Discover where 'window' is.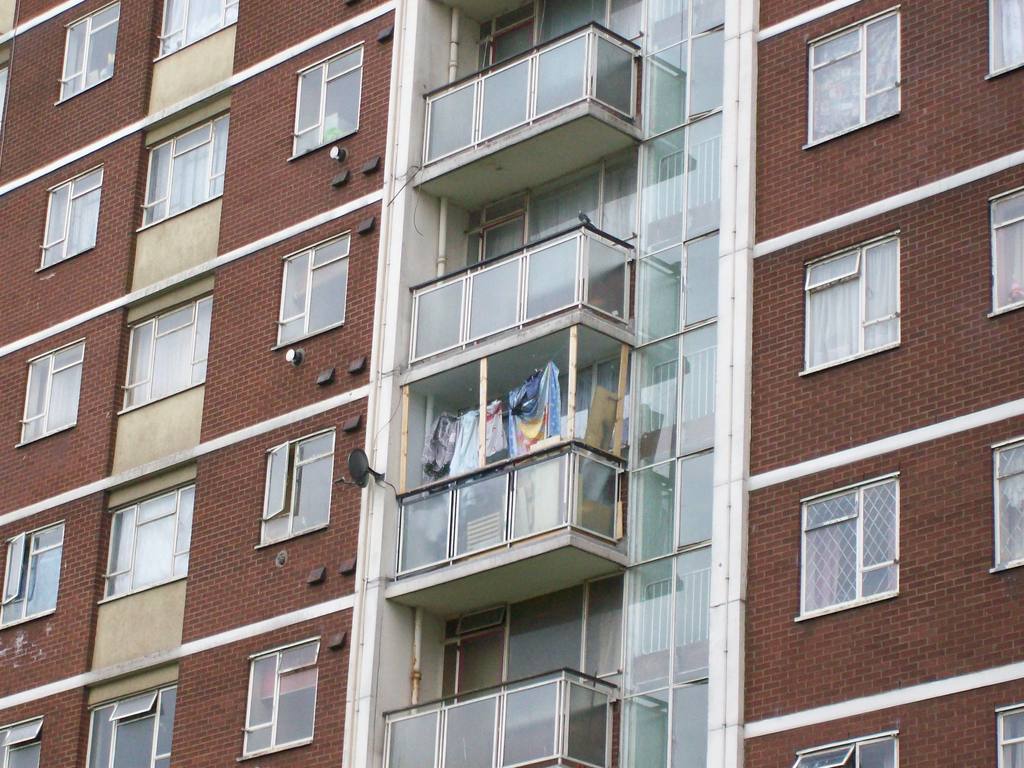
Discovered at [245,648,319,760].
